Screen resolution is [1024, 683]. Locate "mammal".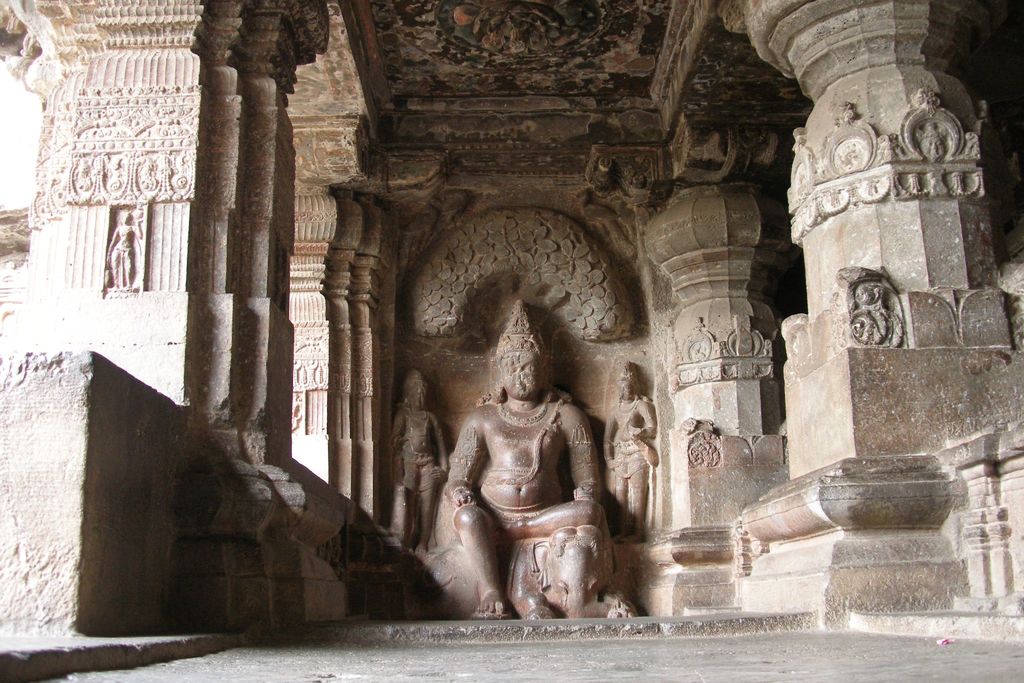
[left=602, top=360, right=657, bottom=544].
